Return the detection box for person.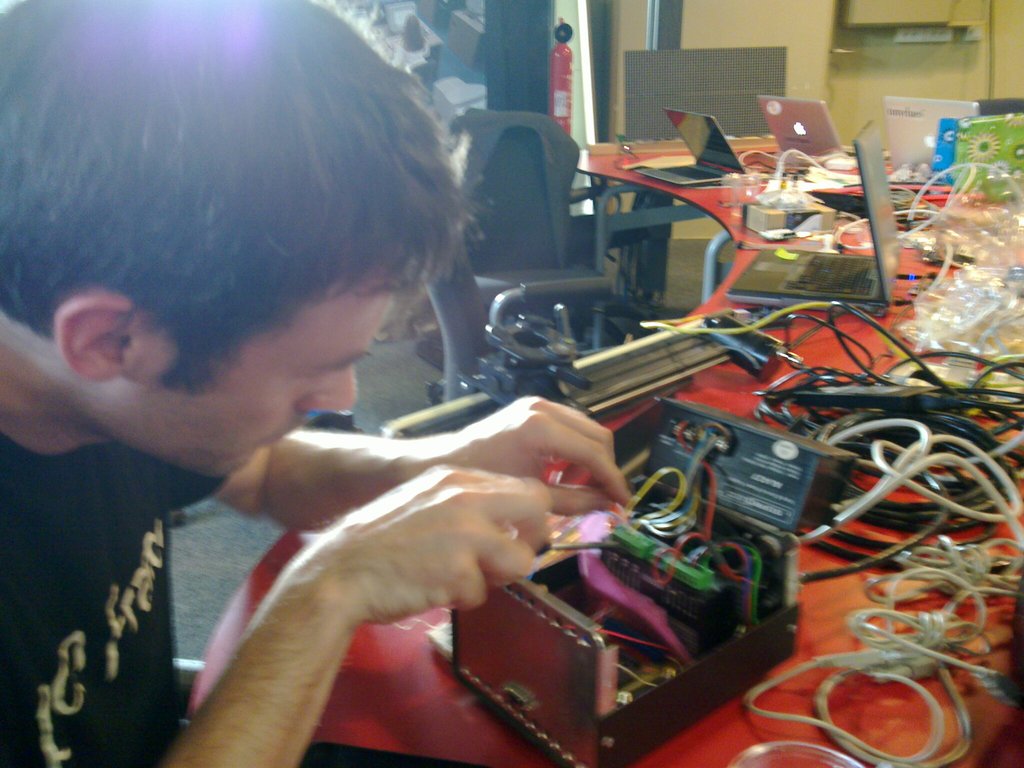
l=0, t=0, r=626, b=766.
